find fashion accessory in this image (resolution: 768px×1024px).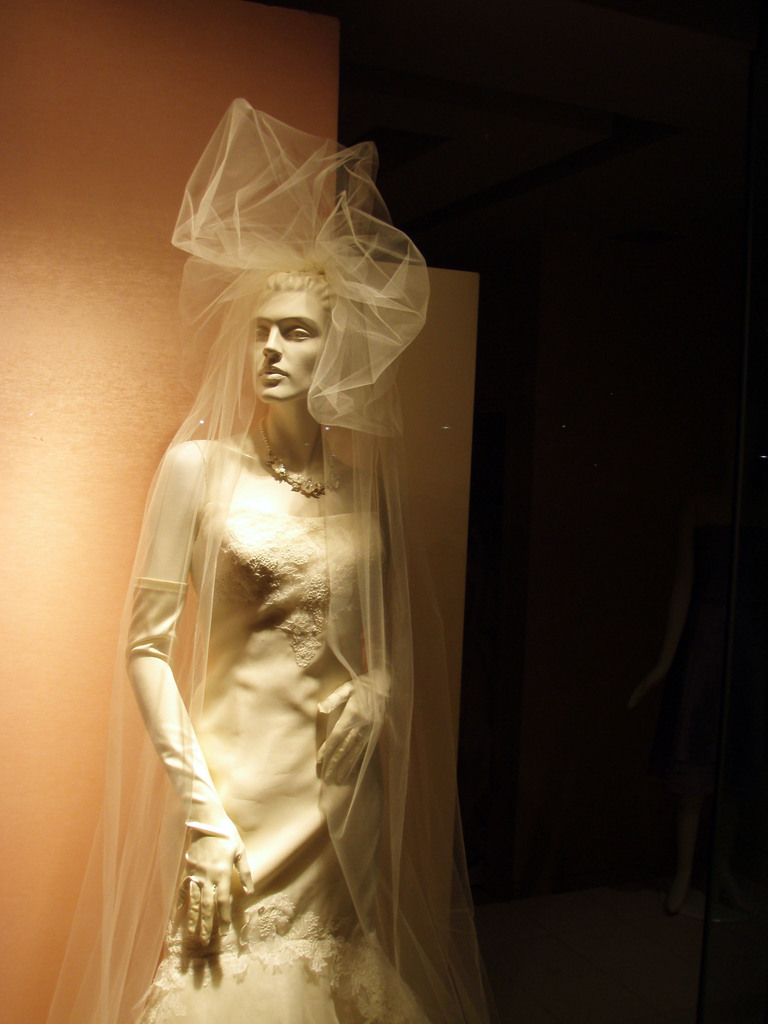
42:94:499:1023.
